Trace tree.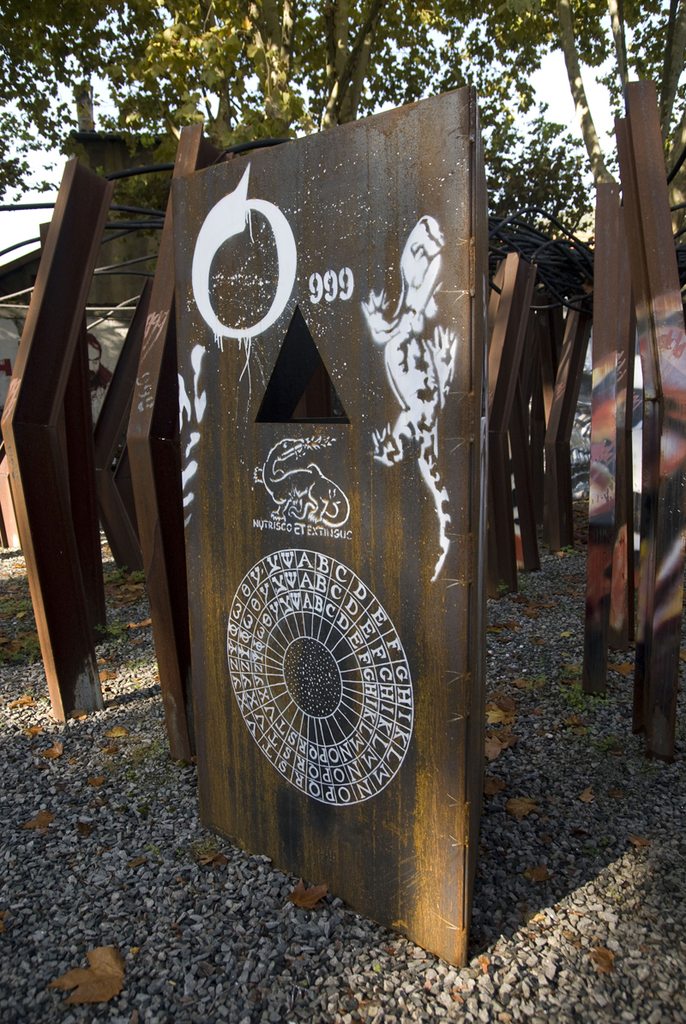
Traced to crop(444, 0, 685, 244).
